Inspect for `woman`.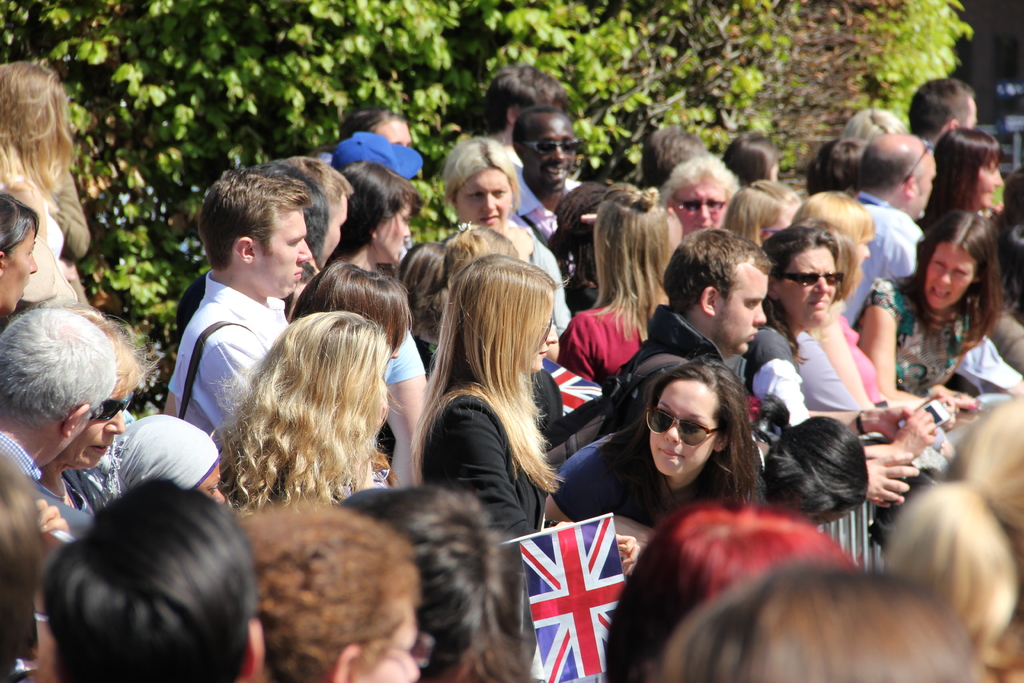
Inspection: <region>583, 354, 797, 564</region>.
